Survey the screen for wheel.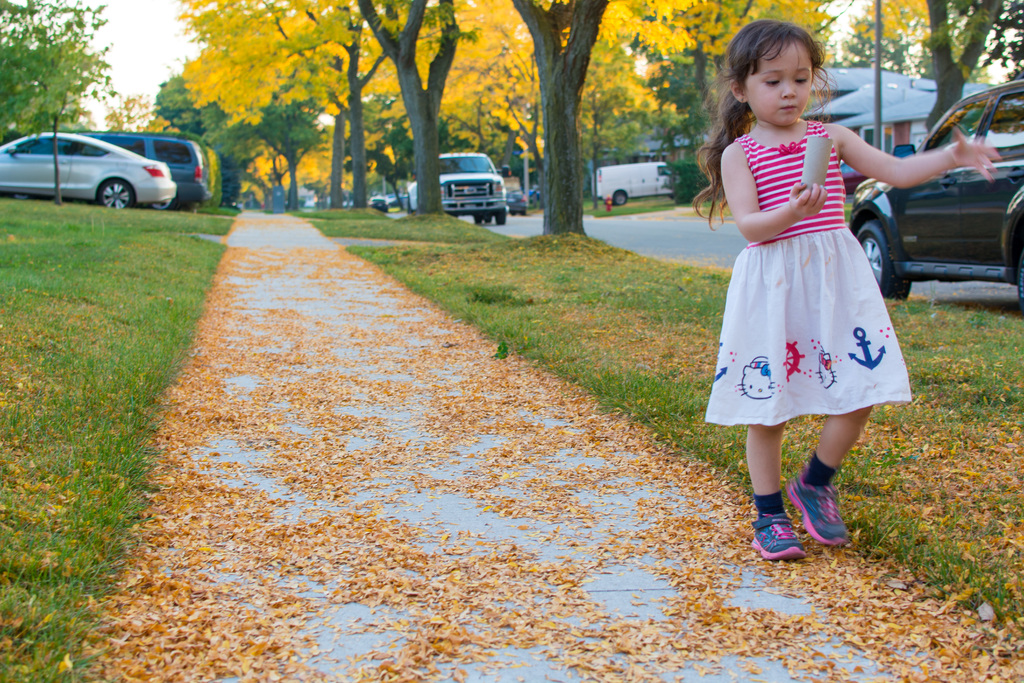
Survey found: left=475, top=217, right=481, bottom=223.
